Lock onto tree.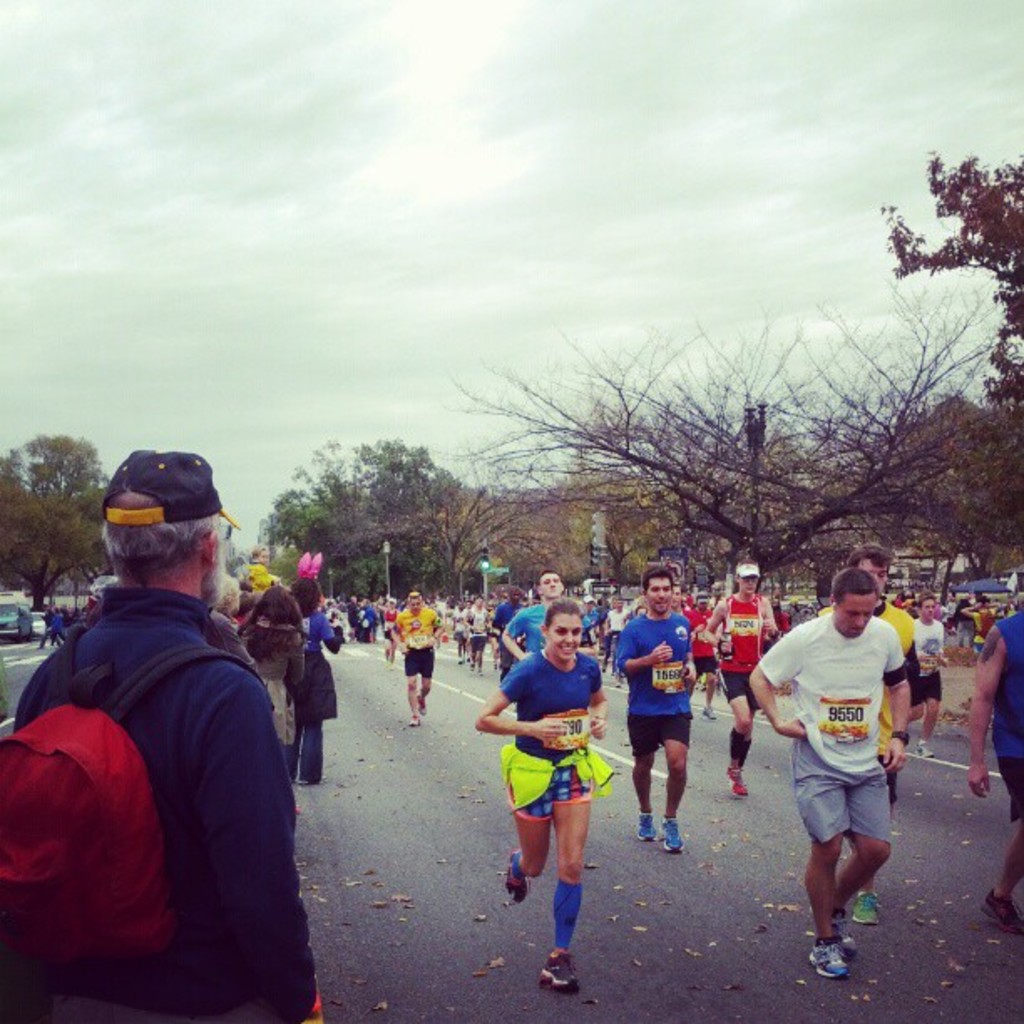
Locked: pyautogui.locateOnScreen(440, 276, 1014, 576).
